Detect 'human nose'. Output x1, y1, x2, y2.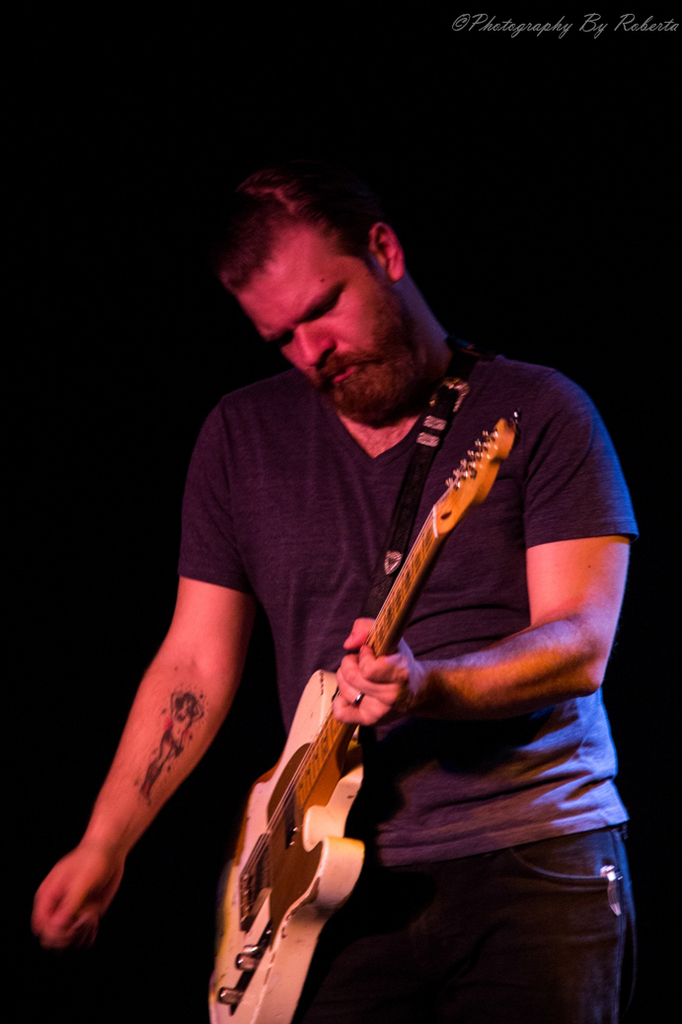
297, 326, 340, 366.
